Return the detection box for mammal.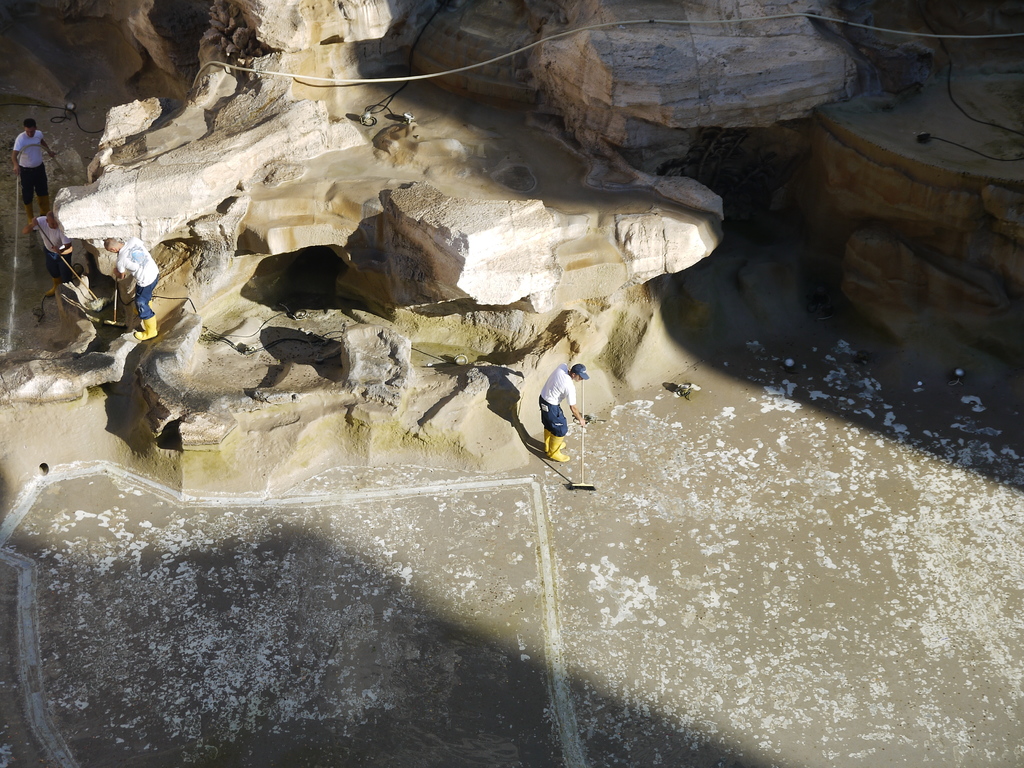
102, 236, 157, 342.
